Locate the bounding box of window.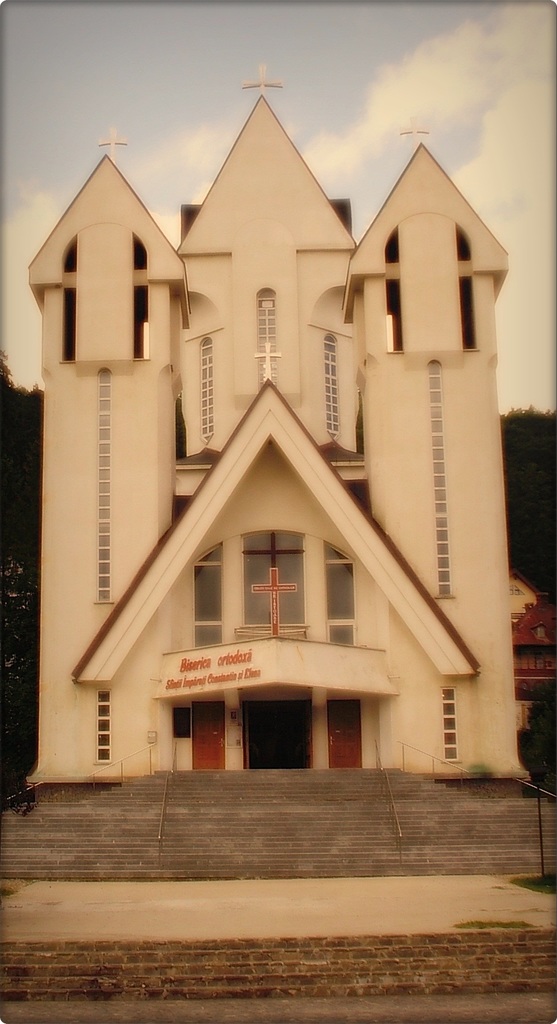
Bounding box: 222 528 321 649.
